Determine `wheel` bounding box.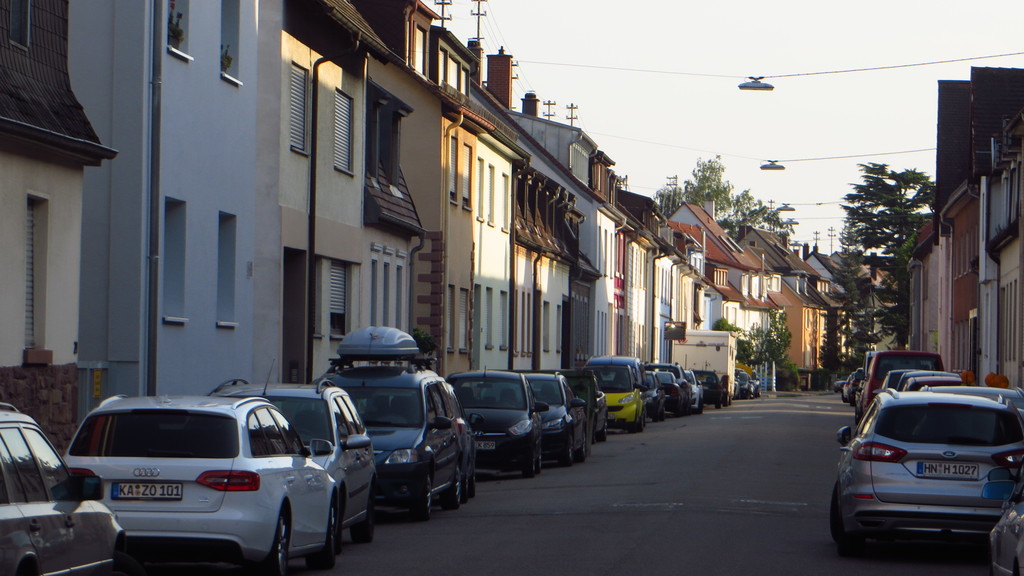
Determined: (534,454,546,478).
